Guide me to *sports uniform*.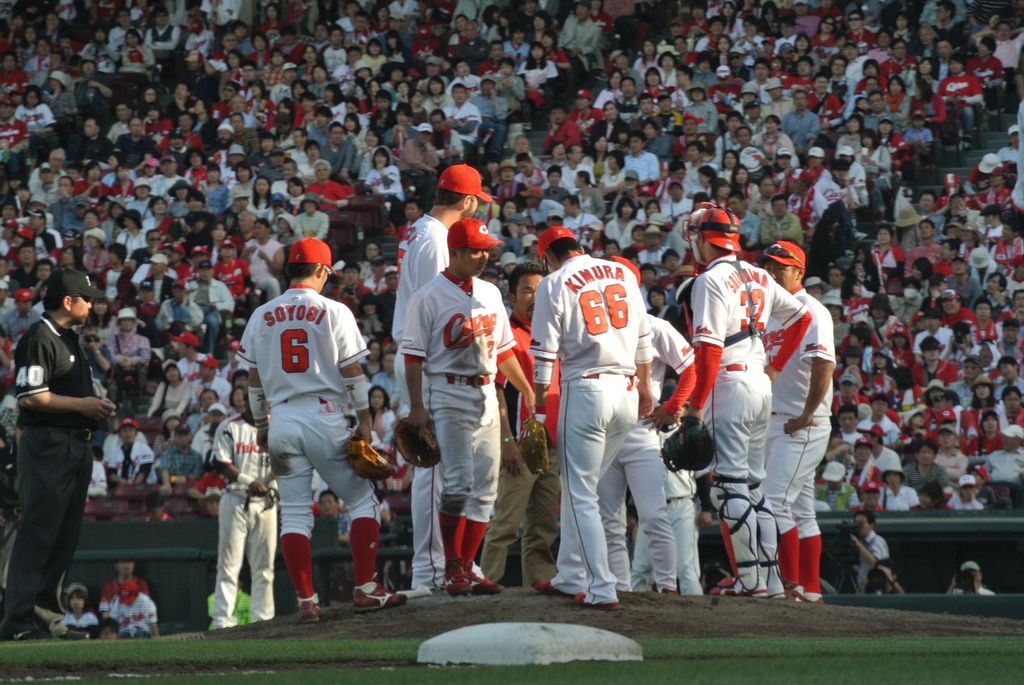
Guidance: [left=217, top=413, right=276, bottom=626].
